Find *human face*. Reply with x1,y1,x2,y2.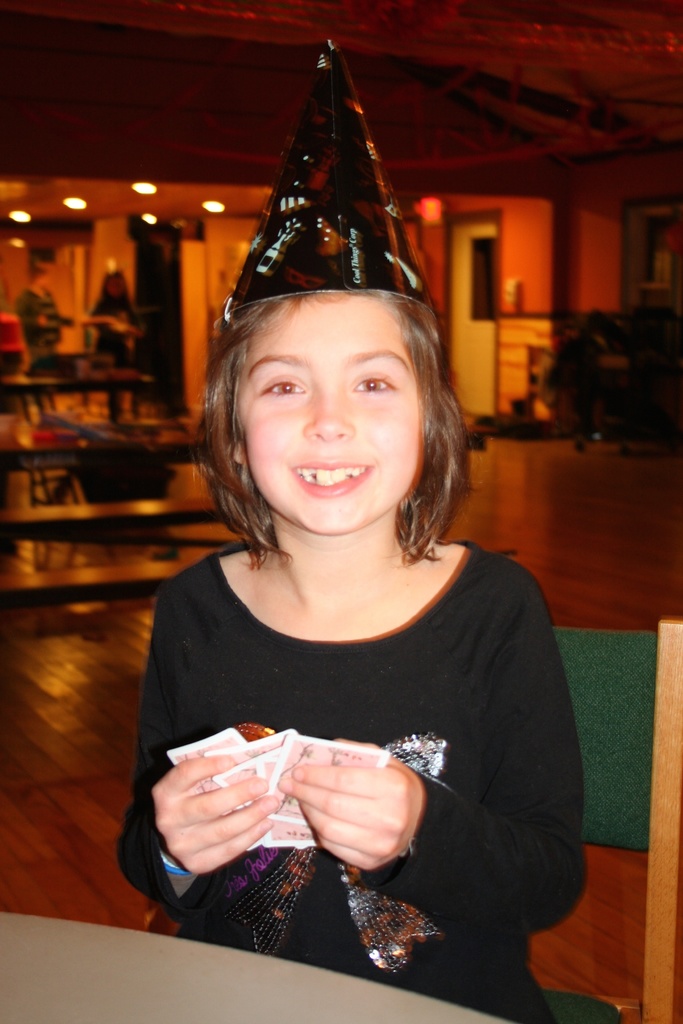
238,296,422,534.
